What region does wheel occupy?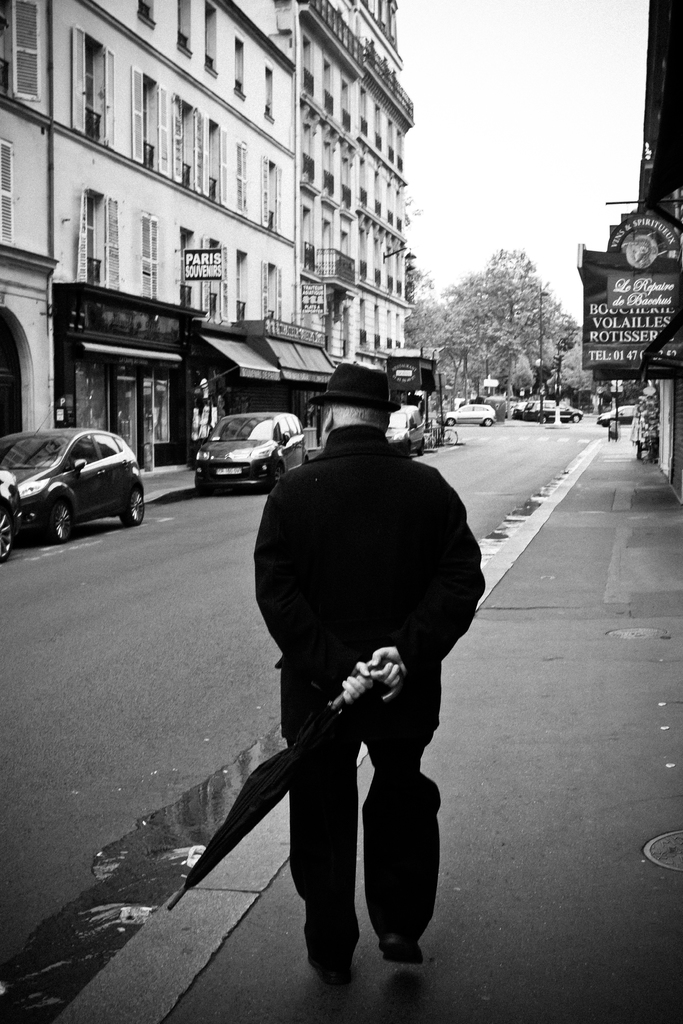
(482, 418, 490, 424).
